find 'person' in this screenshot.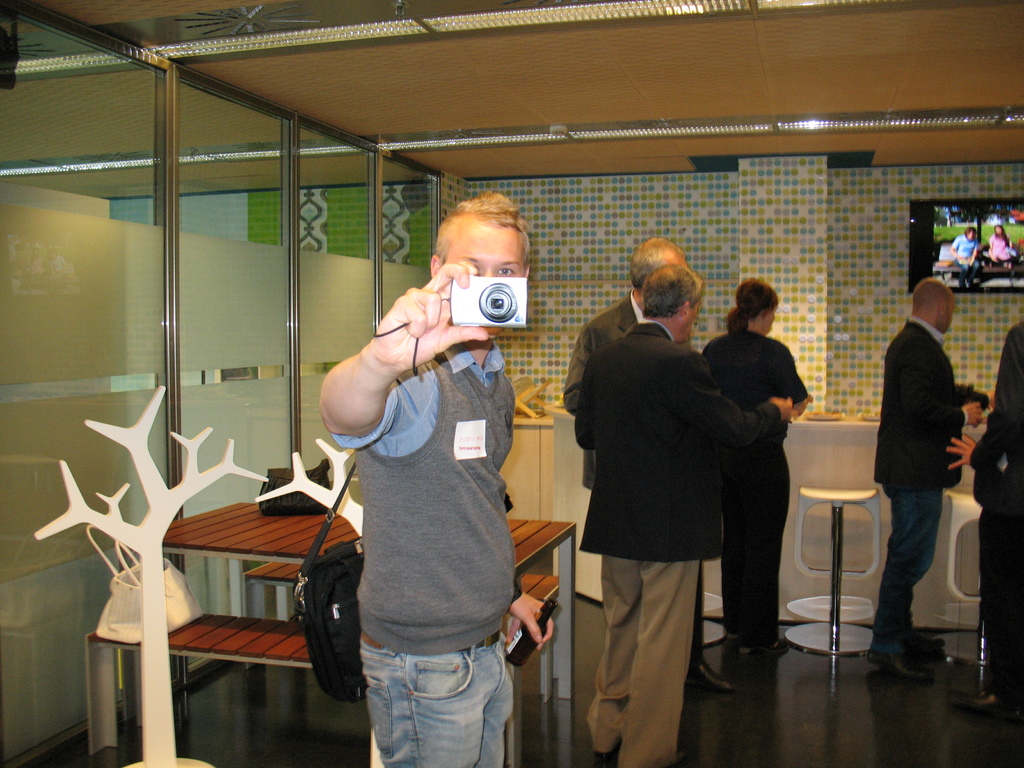
The bounding box for 'person' is 985, 224, 1022, 279.
